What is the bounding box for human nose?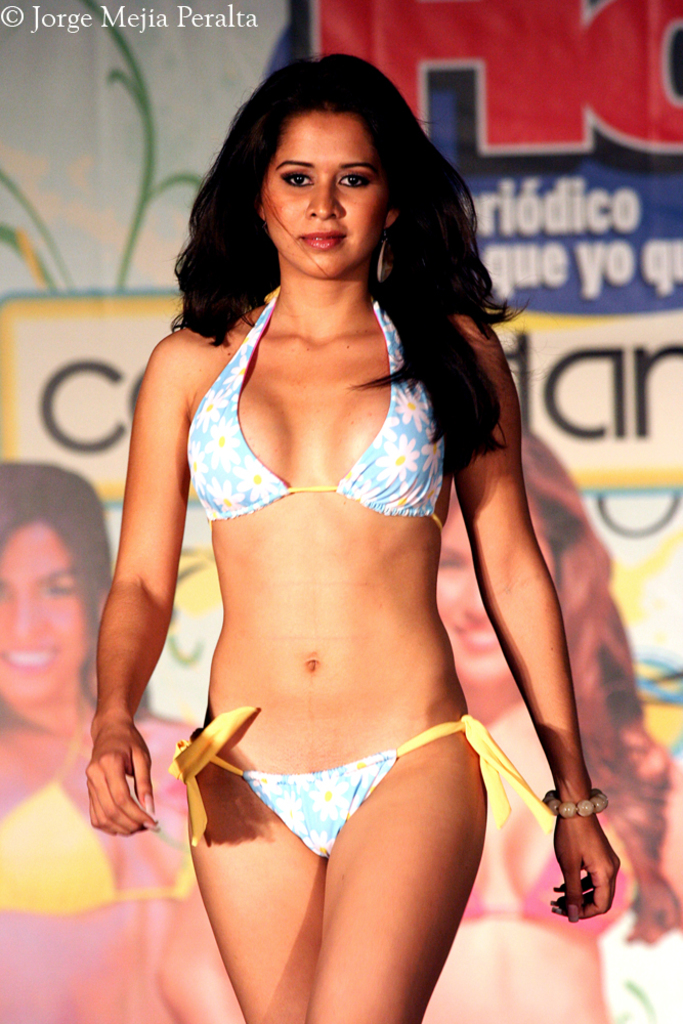
bbox(10, 590, 51, 632).
